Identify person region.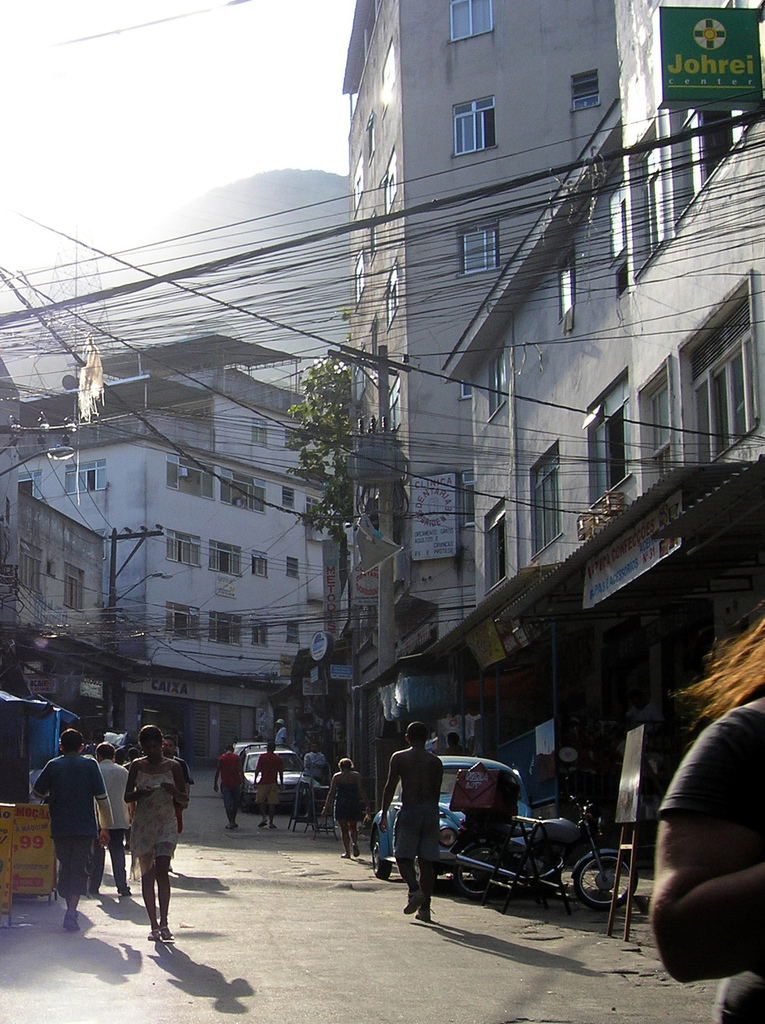
Region: [x1=325, y1=753, x2=372, y2=863].
